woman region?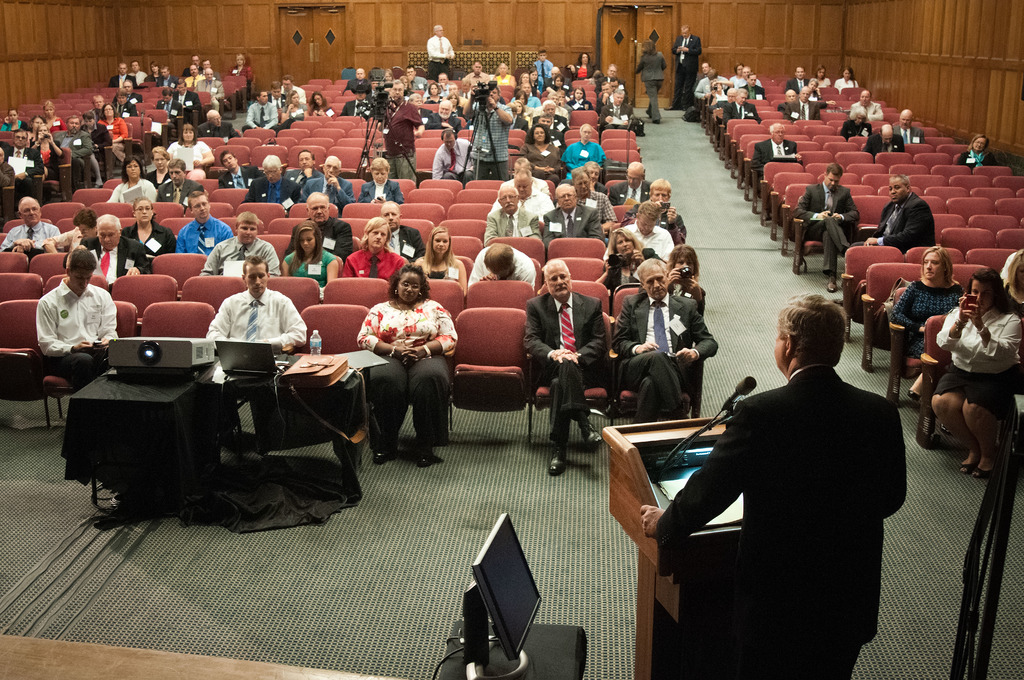
rect(570, 49, 602, 79)
